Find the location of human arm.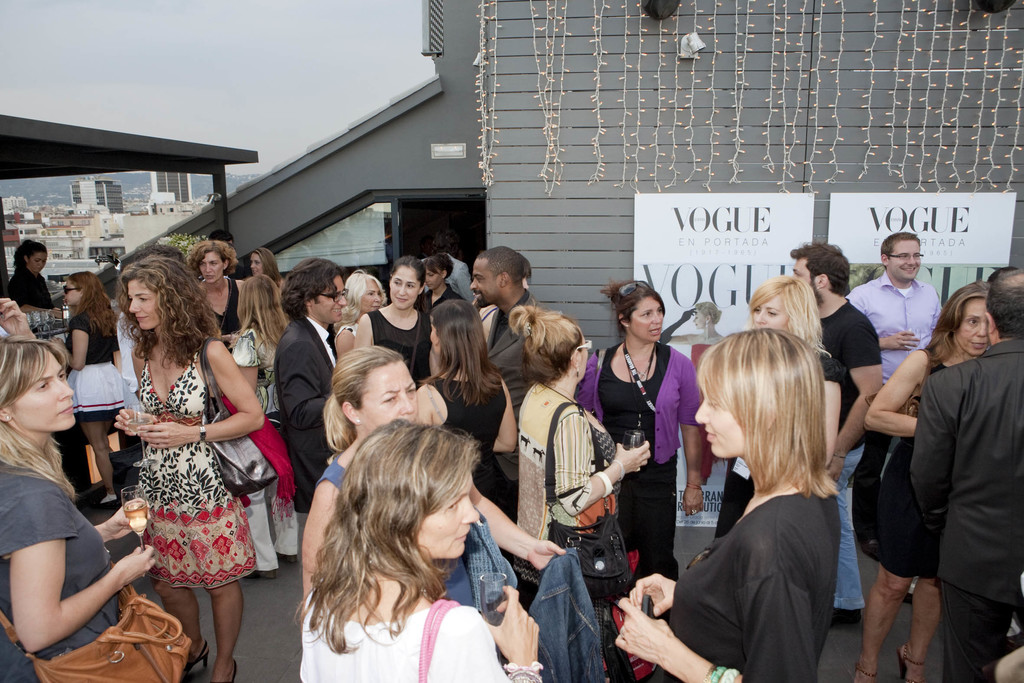
Location: left=863, top=345, right=916, bottom=437.
